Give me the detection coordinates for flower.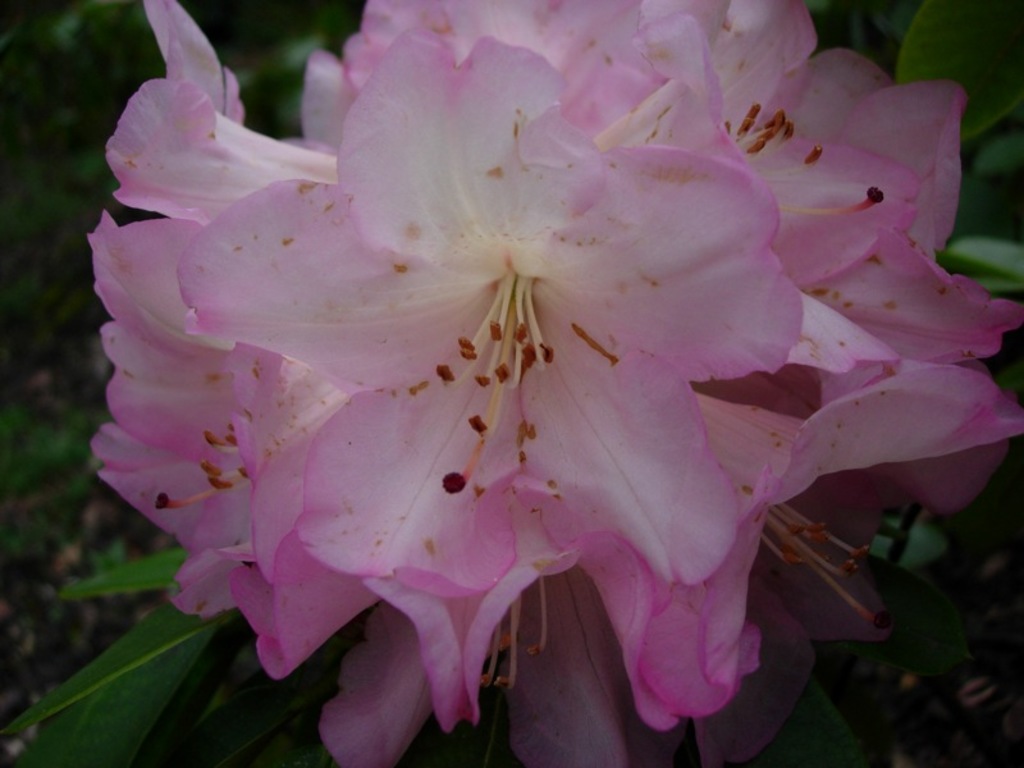
<region>77, 17, 982, 760</region>.
